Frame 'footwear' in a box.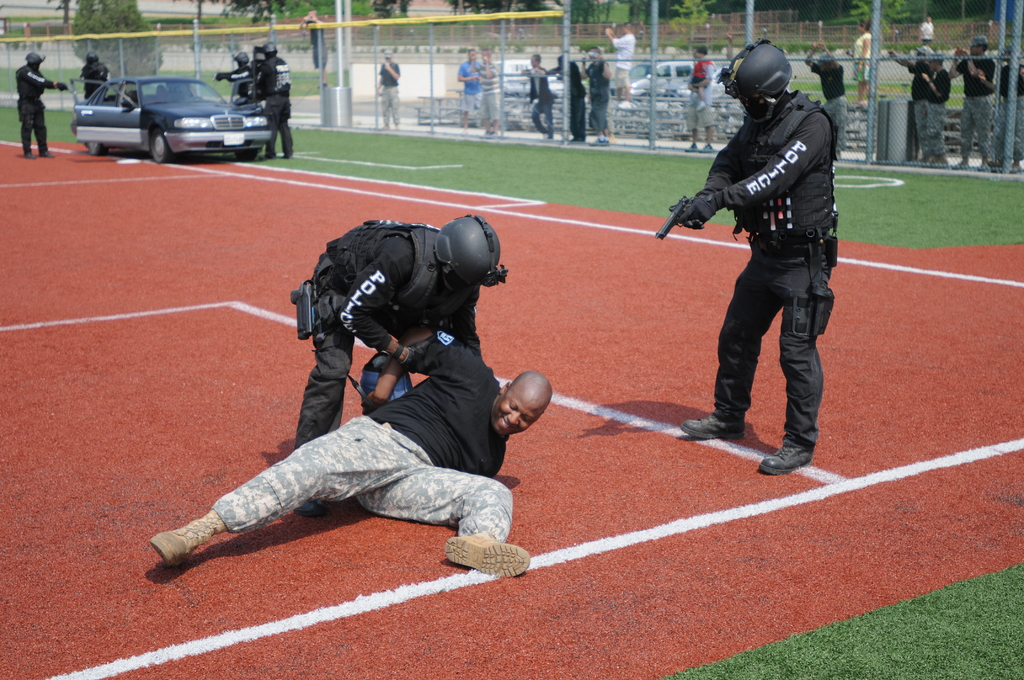
(757,442,813,478).
